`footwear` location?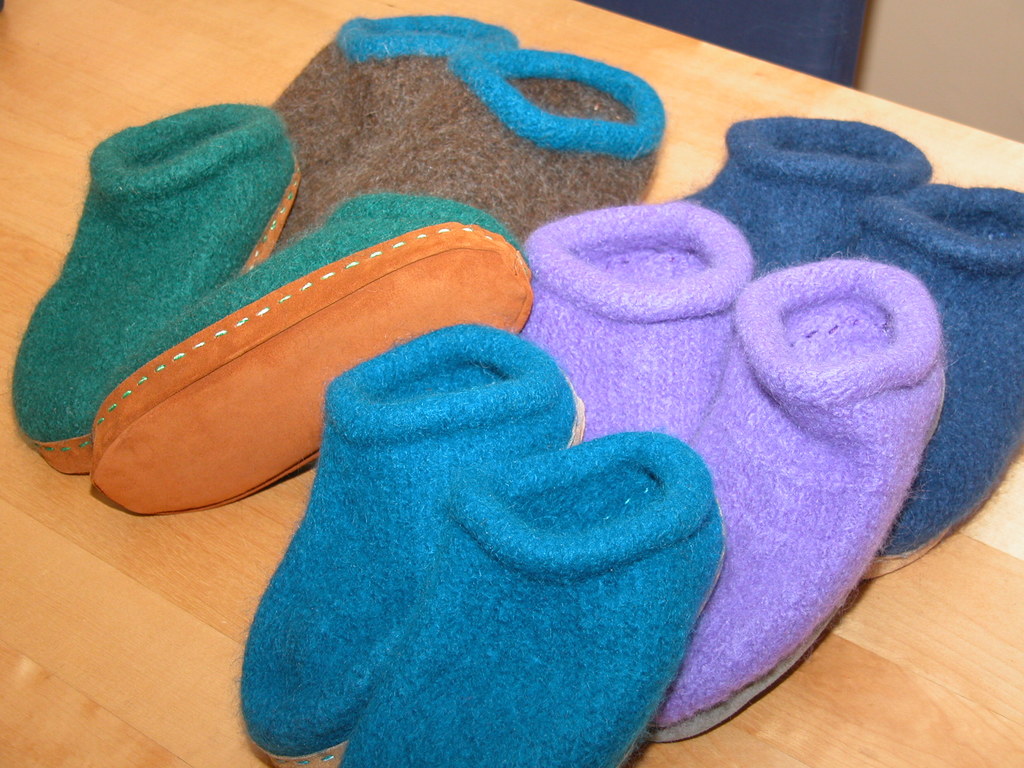
644, 254, 951, 740
